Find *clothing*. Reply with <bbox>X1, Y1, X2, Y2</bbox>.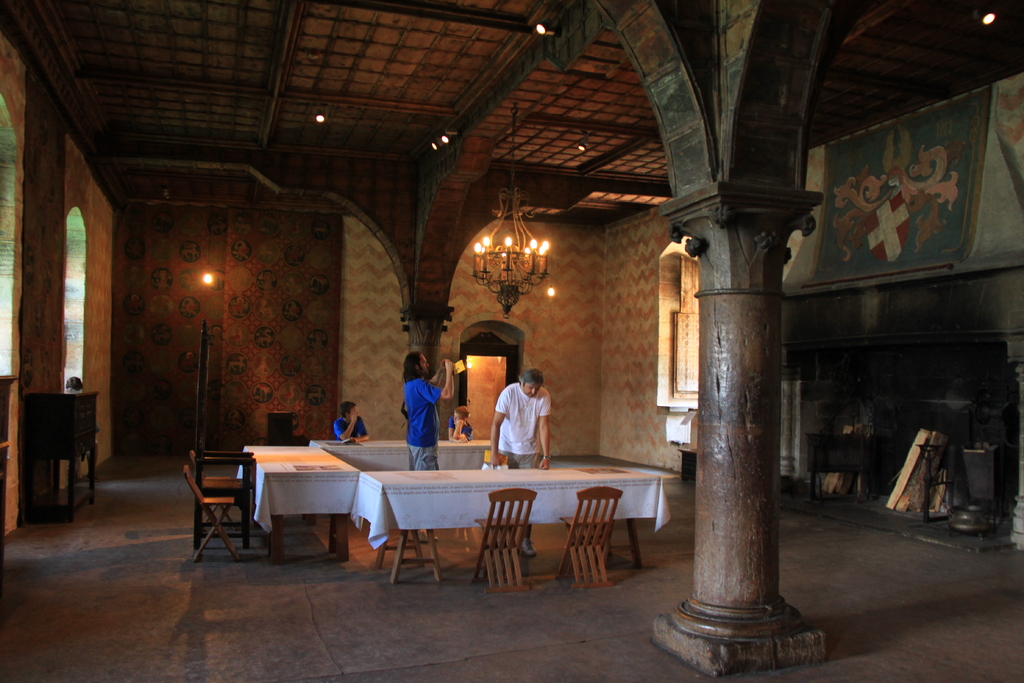
<bbox>403, 375, 445, 472</bbox>.
